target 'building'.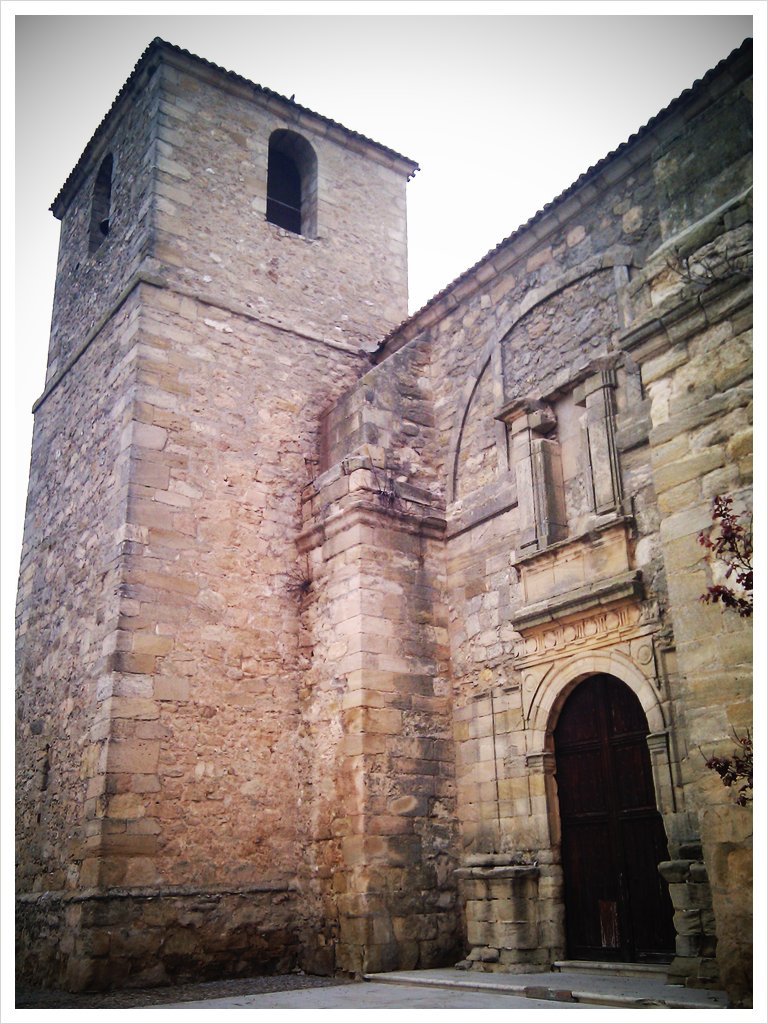
Target region: bbox=(20, 33, 756, 1010).
